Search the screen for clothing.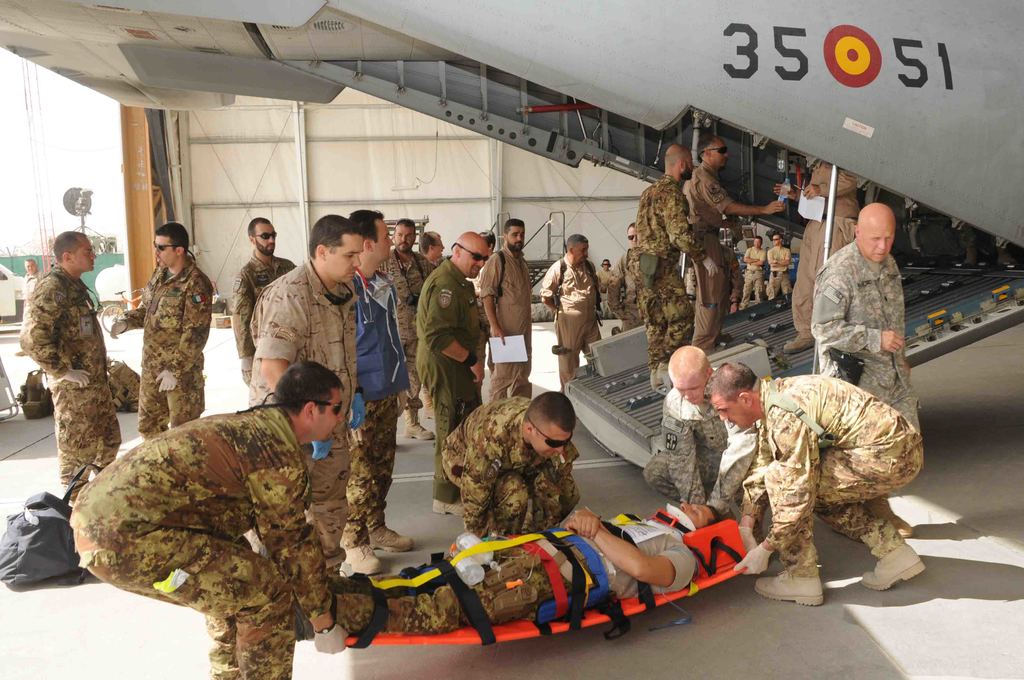
Found at (321,506,699,634).
